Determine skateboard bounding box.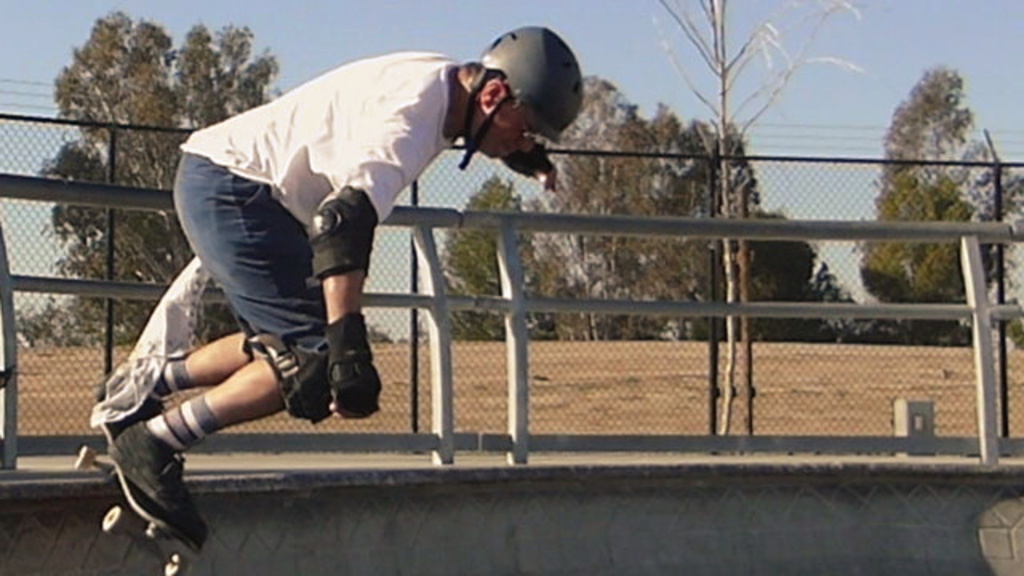
Determined: bbox(64, 386, 208, 574).
